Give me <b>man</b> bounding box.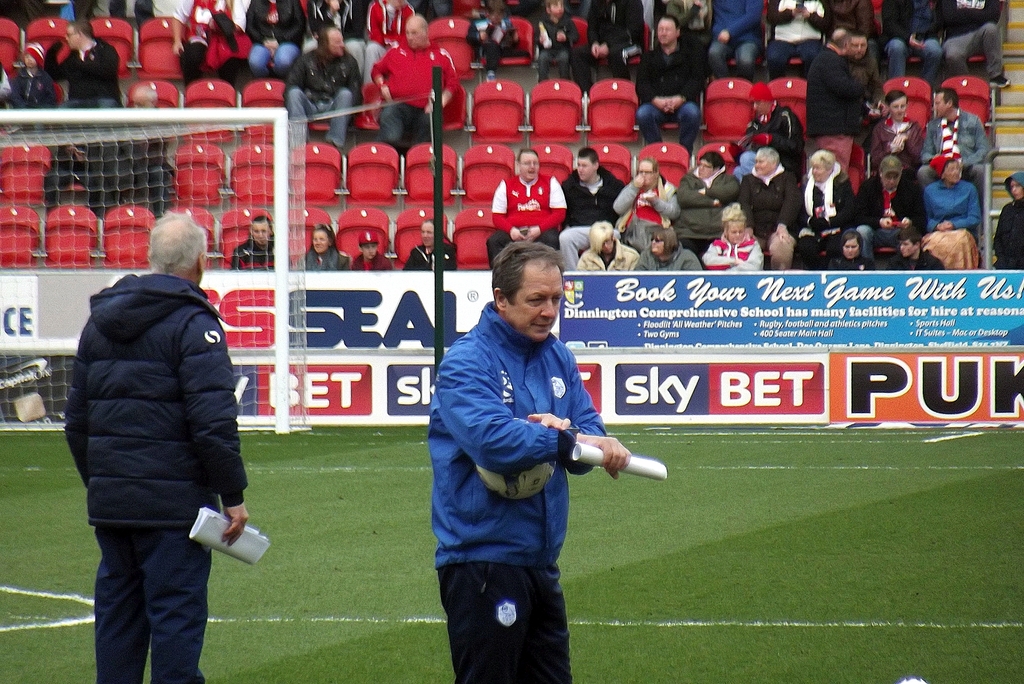
x1=484, y1=147, x2=566, y2=271.
